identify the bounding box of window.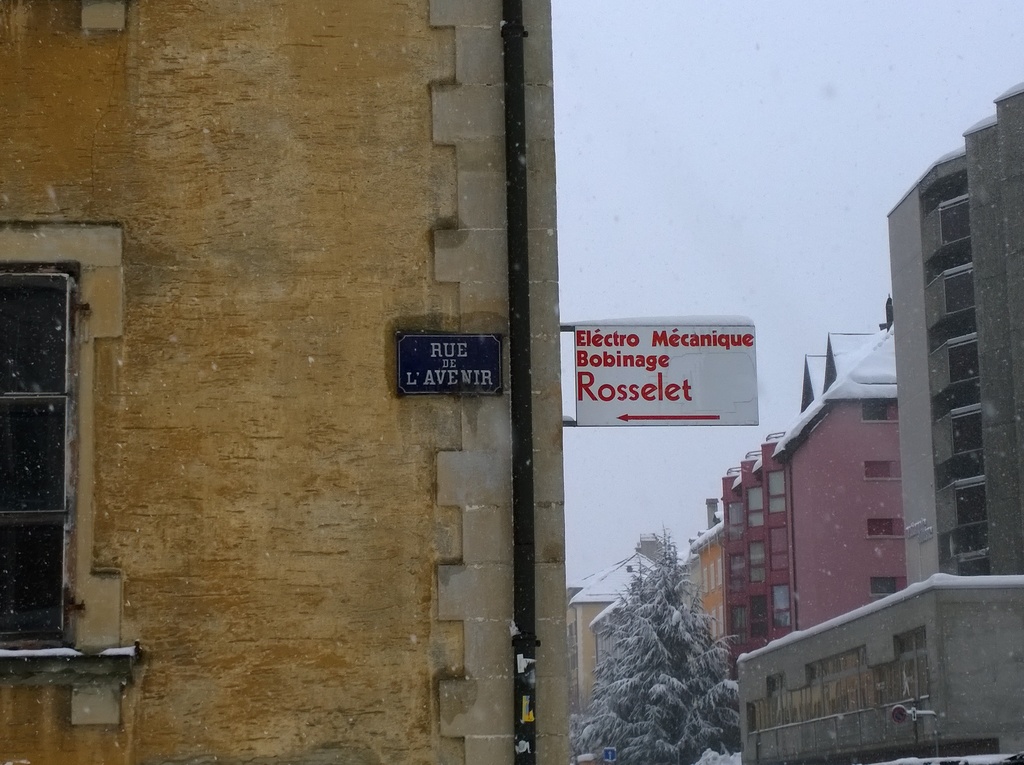
rect(861, 461, 901, 481).
